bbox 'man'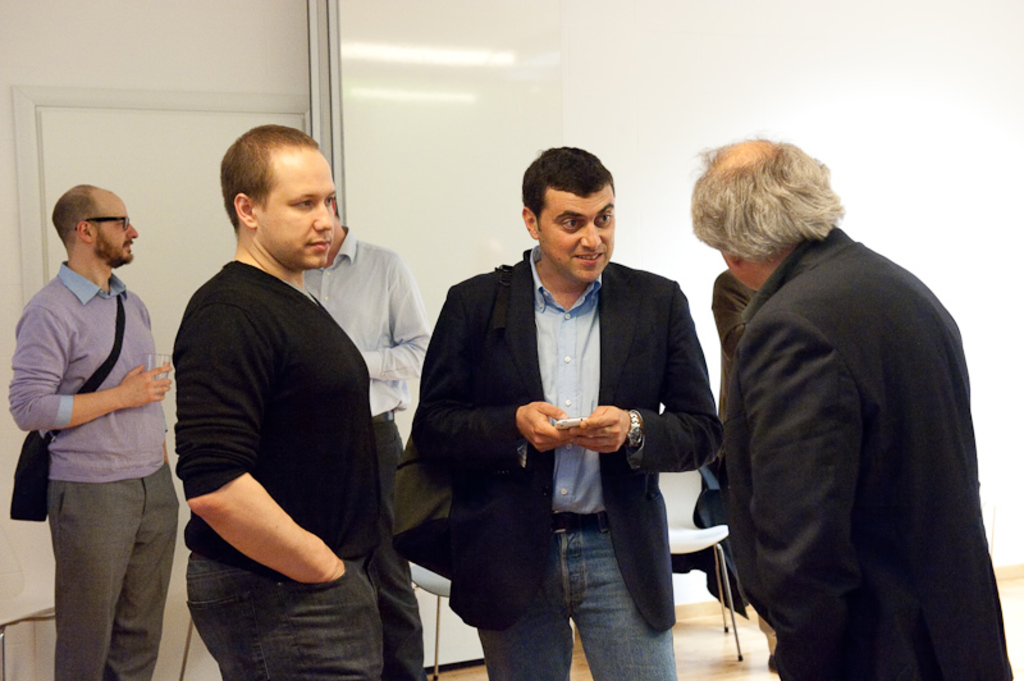
{"left": 410, "top": 151, "right": 719, "bottom": 671}
